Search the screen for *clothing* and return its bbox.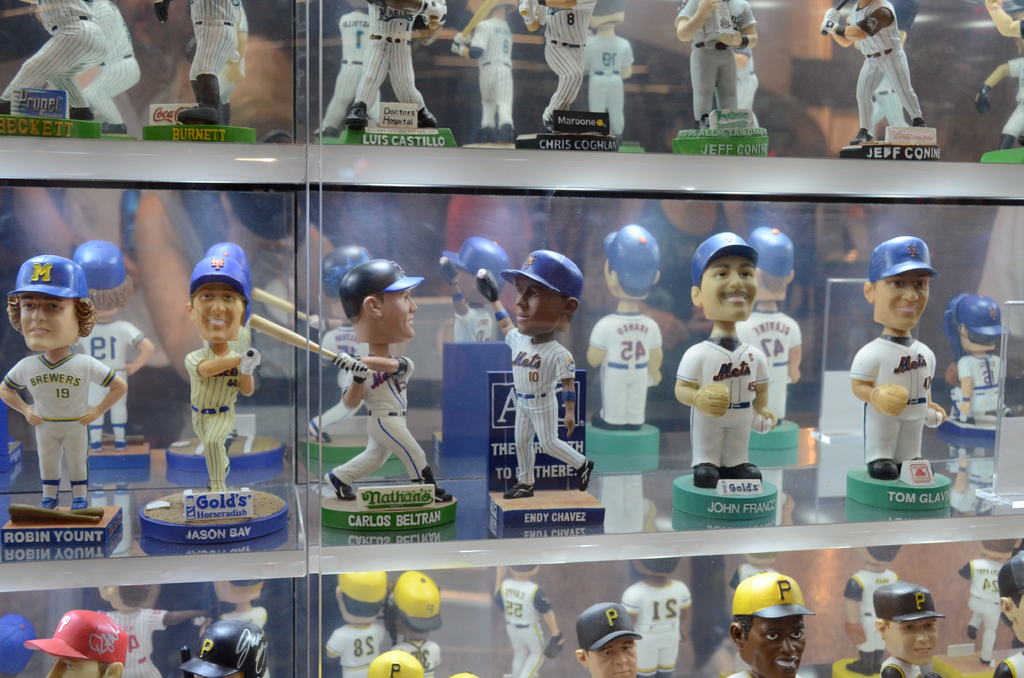
Found: locate(670, 337, 775, 467).
